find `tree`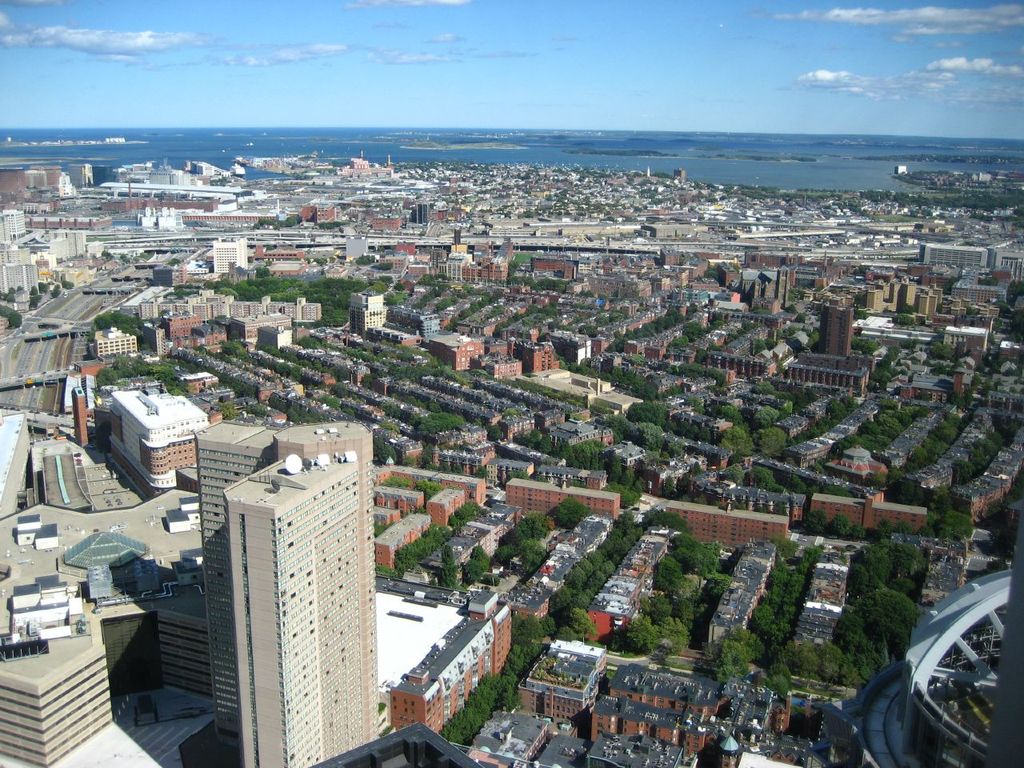
440:543:457:594
